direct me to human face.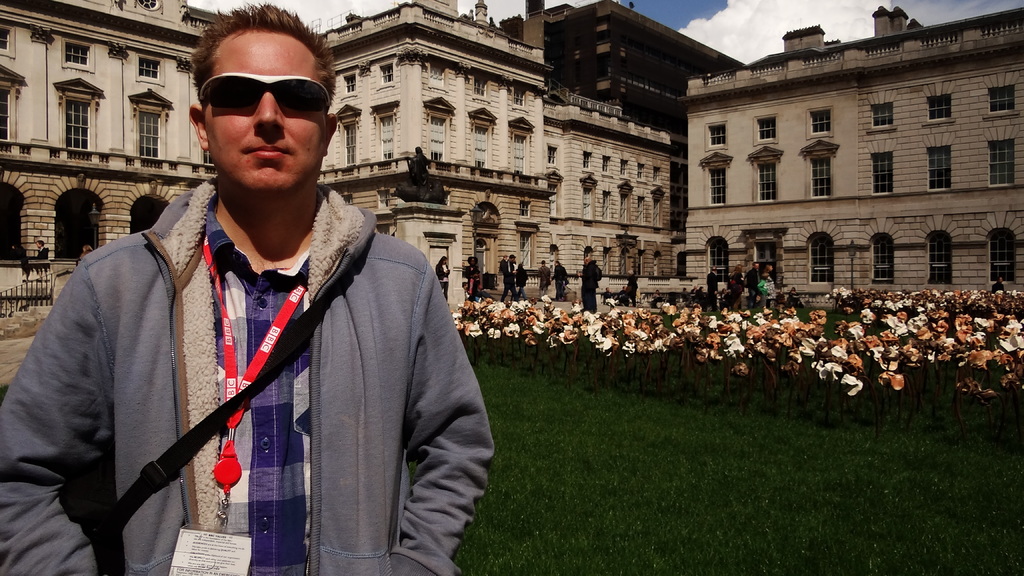
Direction: 202 25 323 188.
